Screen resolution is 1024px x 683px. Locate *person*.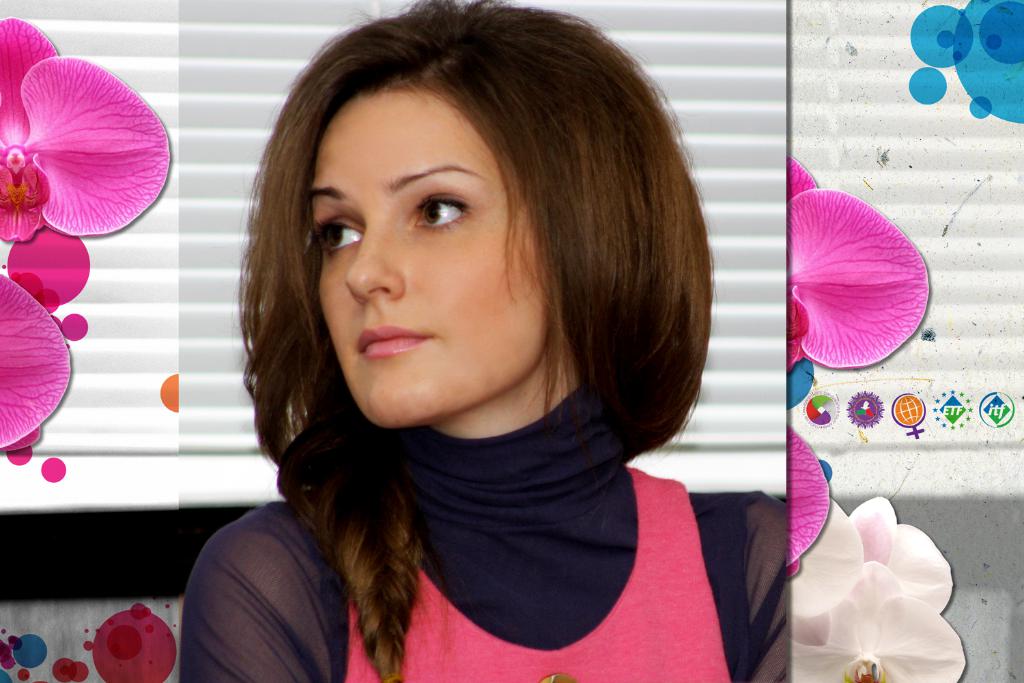
180/0/789/682.
